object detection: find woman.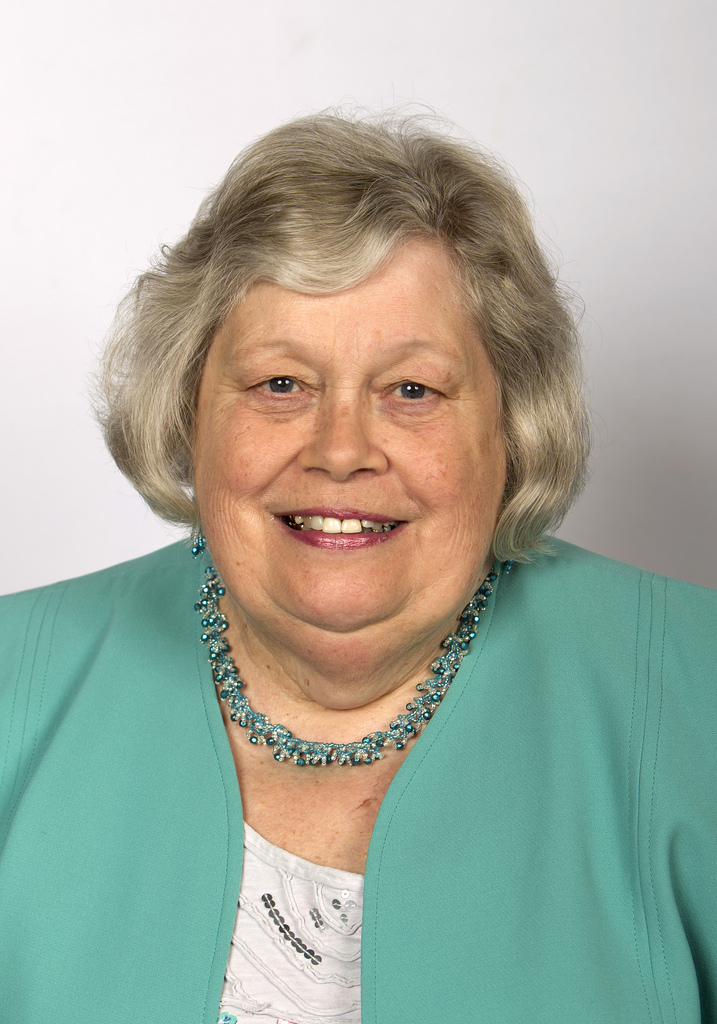
[x1=0, y1=55, x2=707, y2=1023].
